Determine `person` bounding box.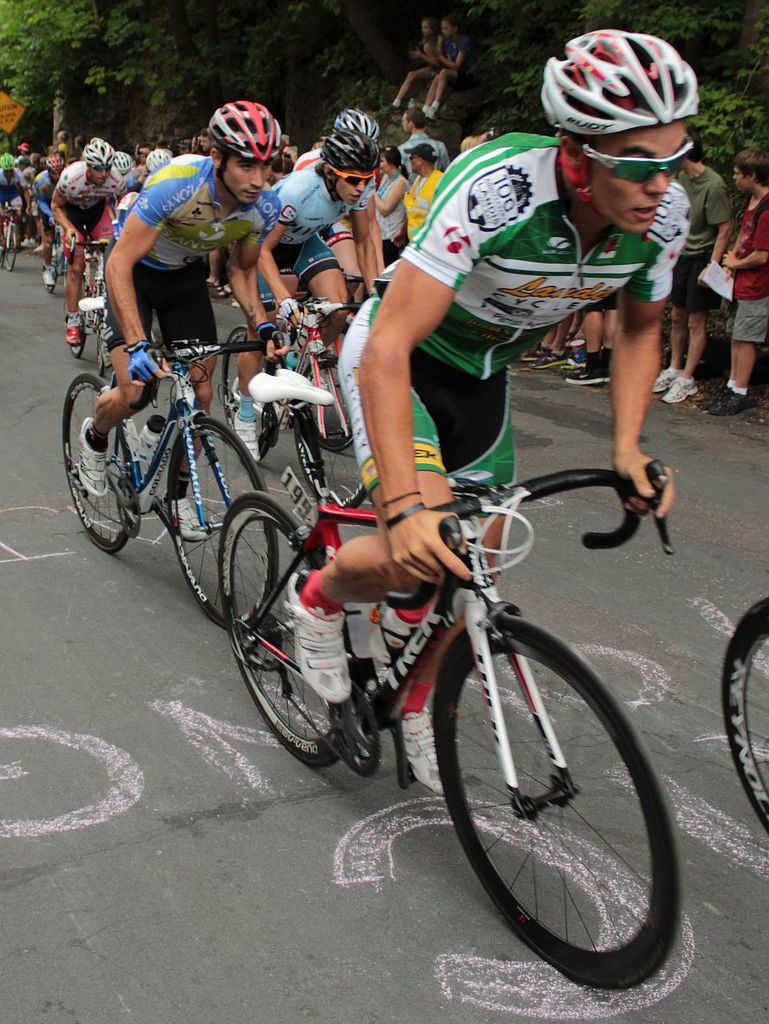
Determined: left=703, top=155, right=768, bottom=414.
